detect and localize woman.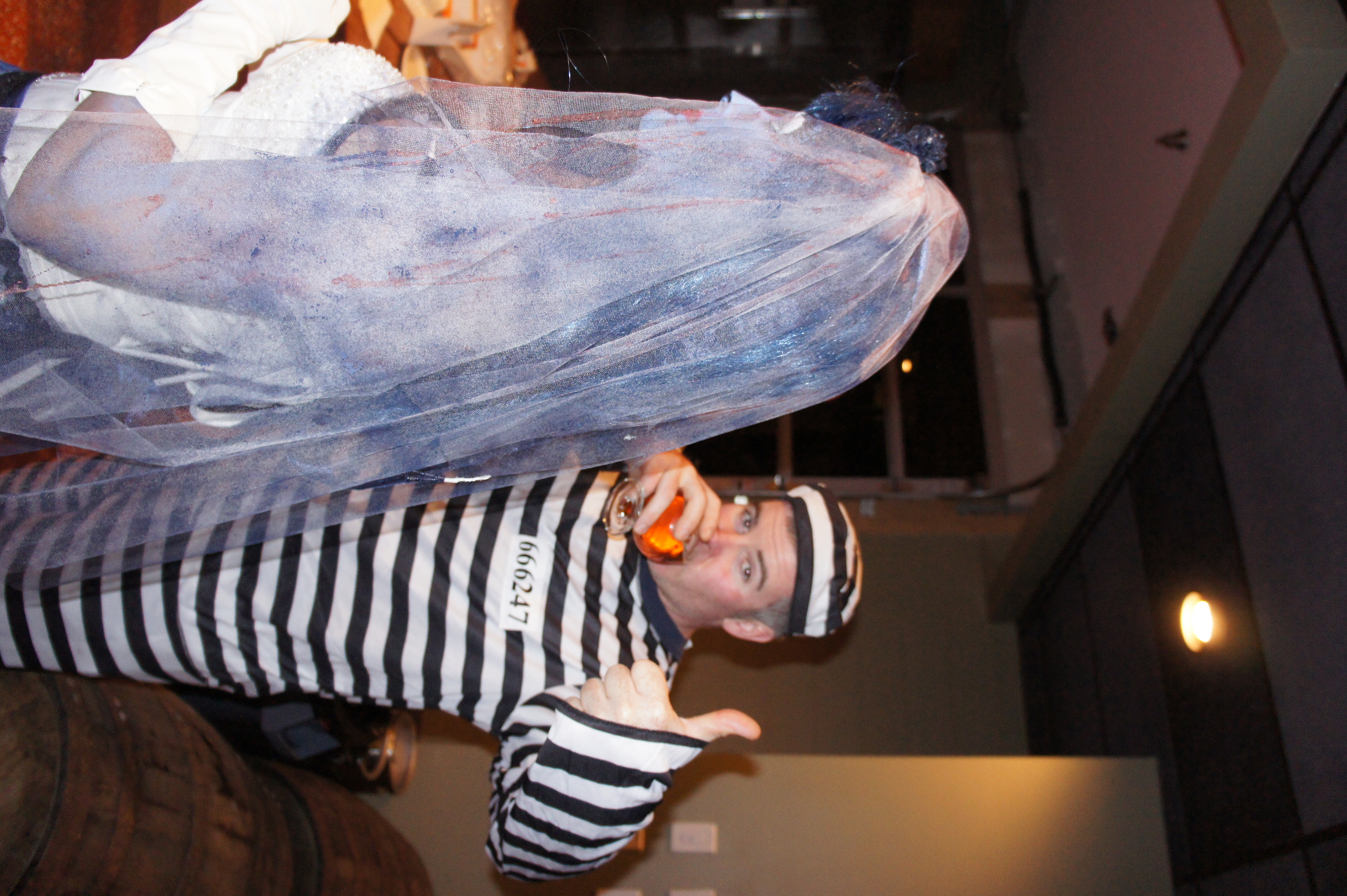
Localized at (left=0, top=0, right=284, bottom=129).
